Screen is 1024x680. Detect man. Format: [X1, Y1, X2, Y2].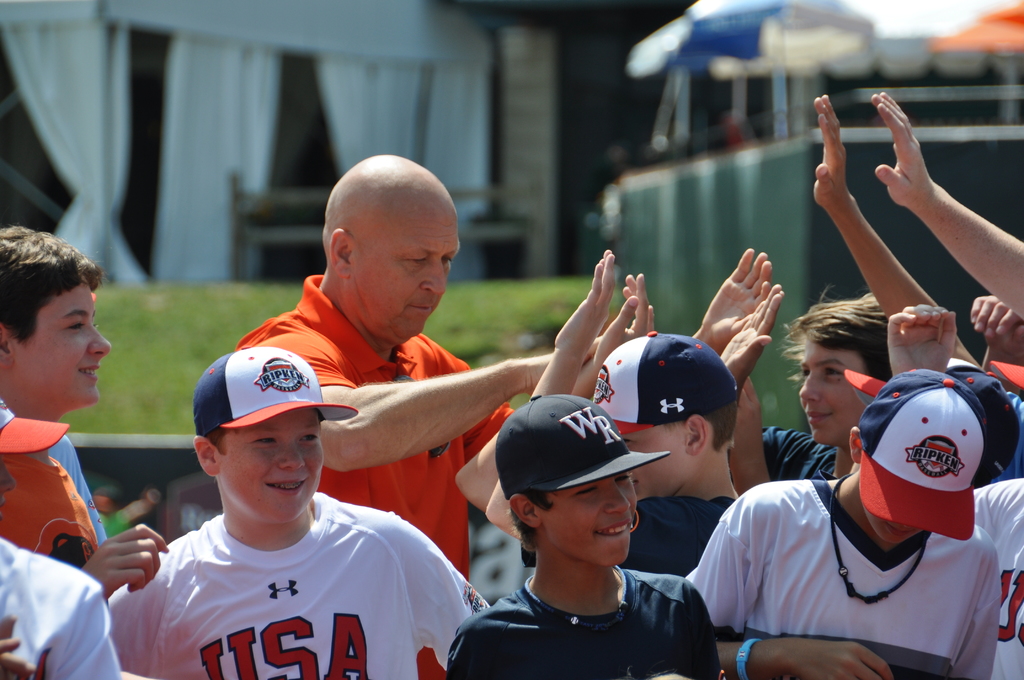
[447, 238, 753, 596].
